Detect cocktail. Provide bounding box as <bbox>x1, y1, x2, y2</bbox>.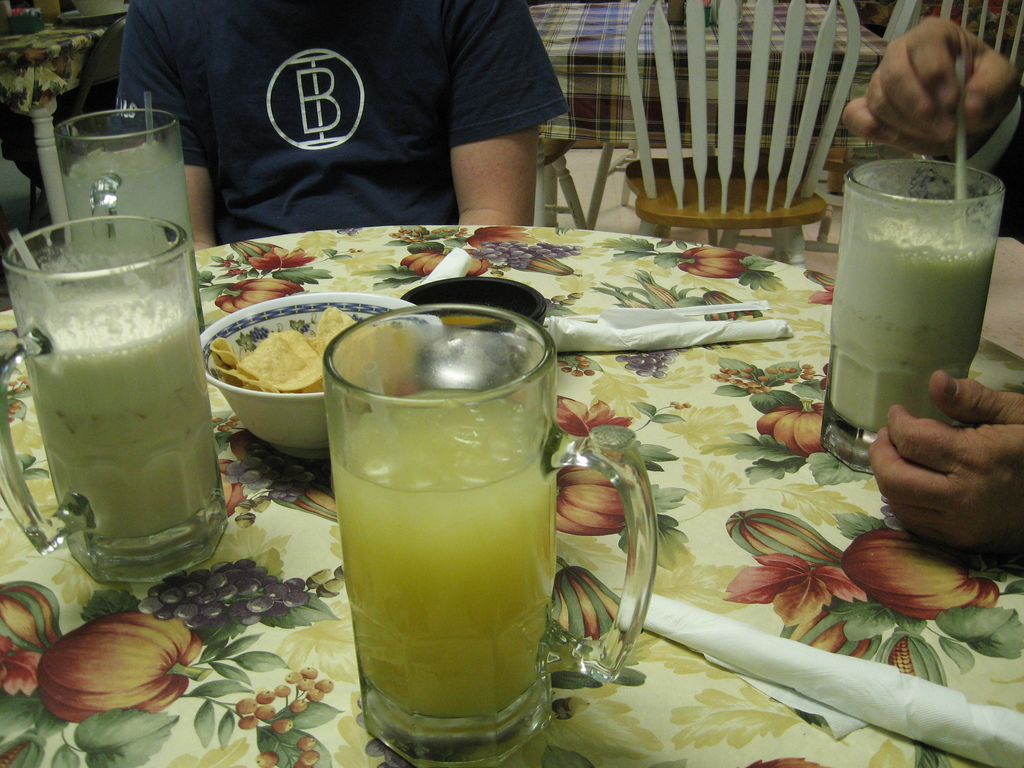
<bbox>53, 105, 197, 245</bbox>.
